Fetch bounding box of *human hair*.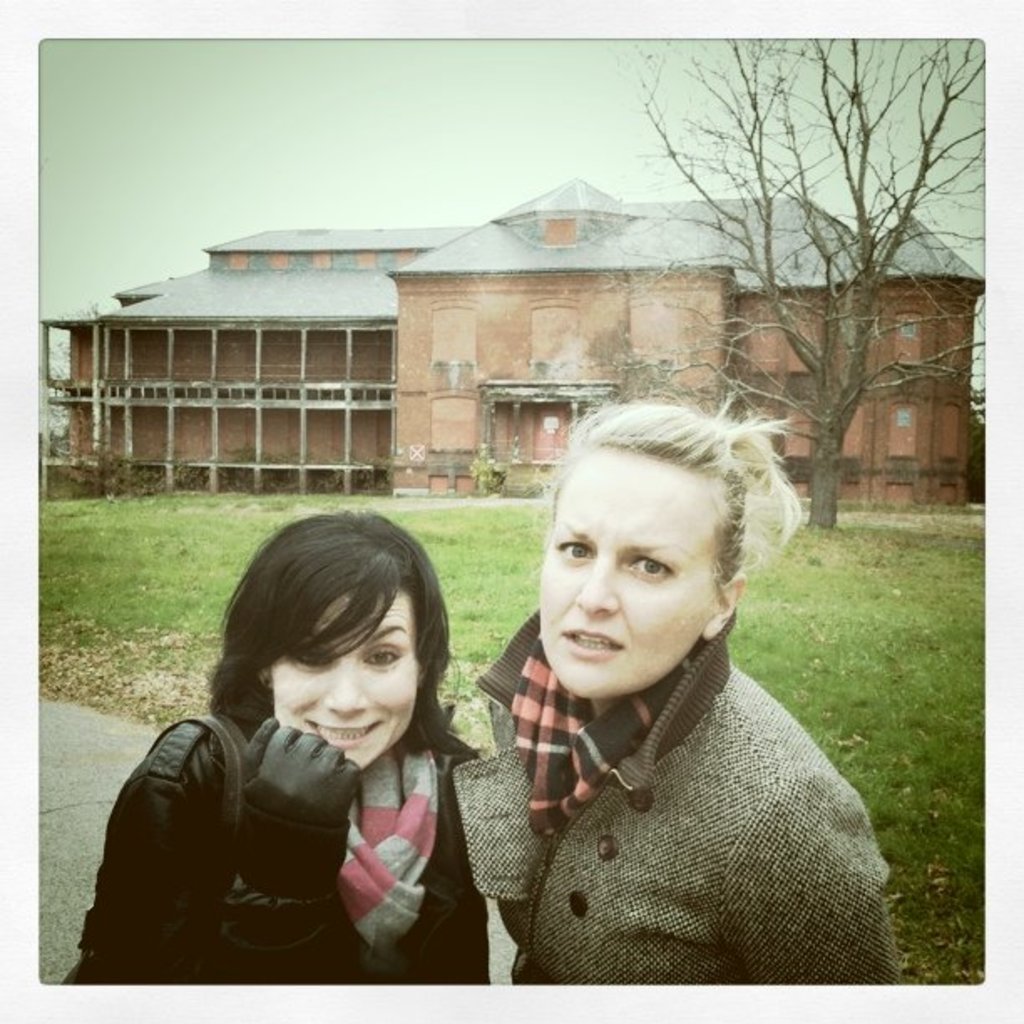
Bbox: bbox=[535, 392, 805, 584].
